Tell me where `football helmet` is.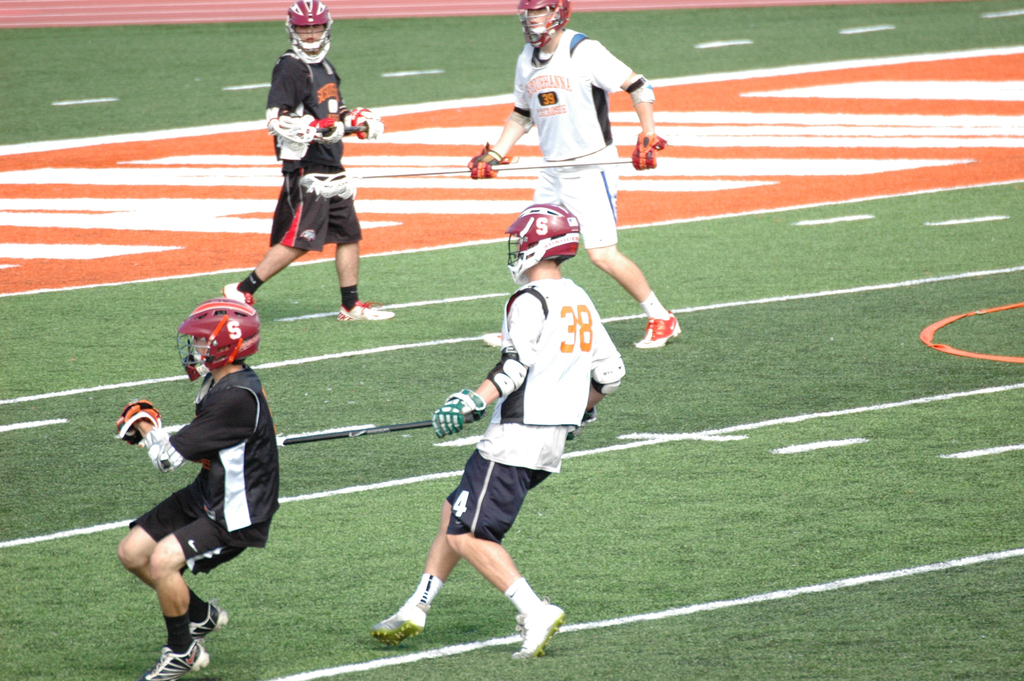
`football helmet` is at locate(519, 0, 575, 49).
